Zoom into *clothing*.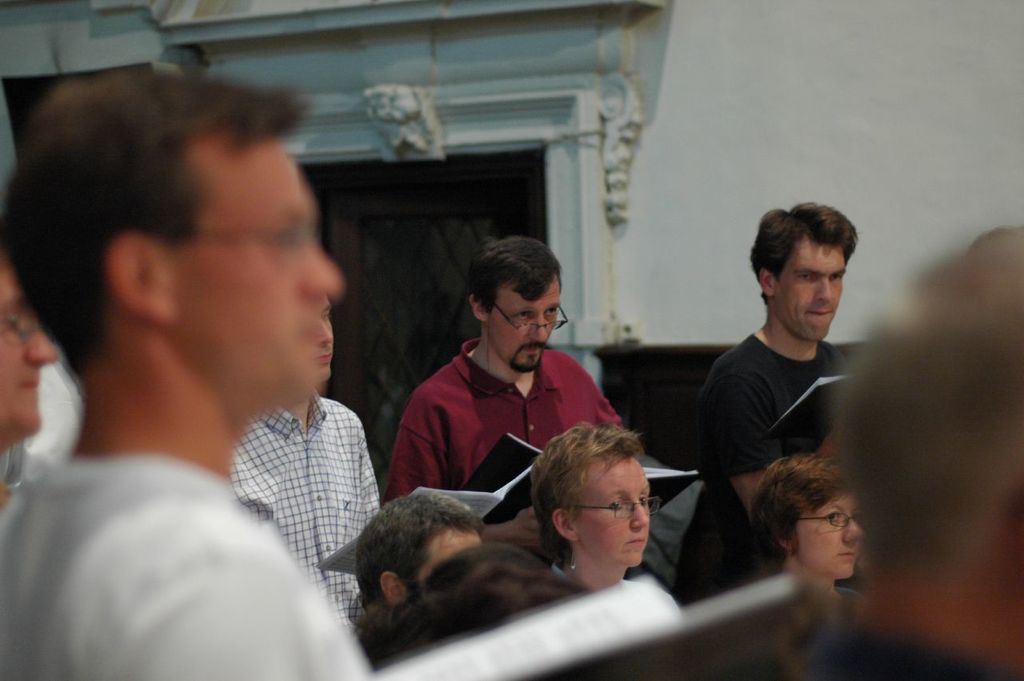
Zoom target: x1=382 y1=321 x2=614 y2=506.
